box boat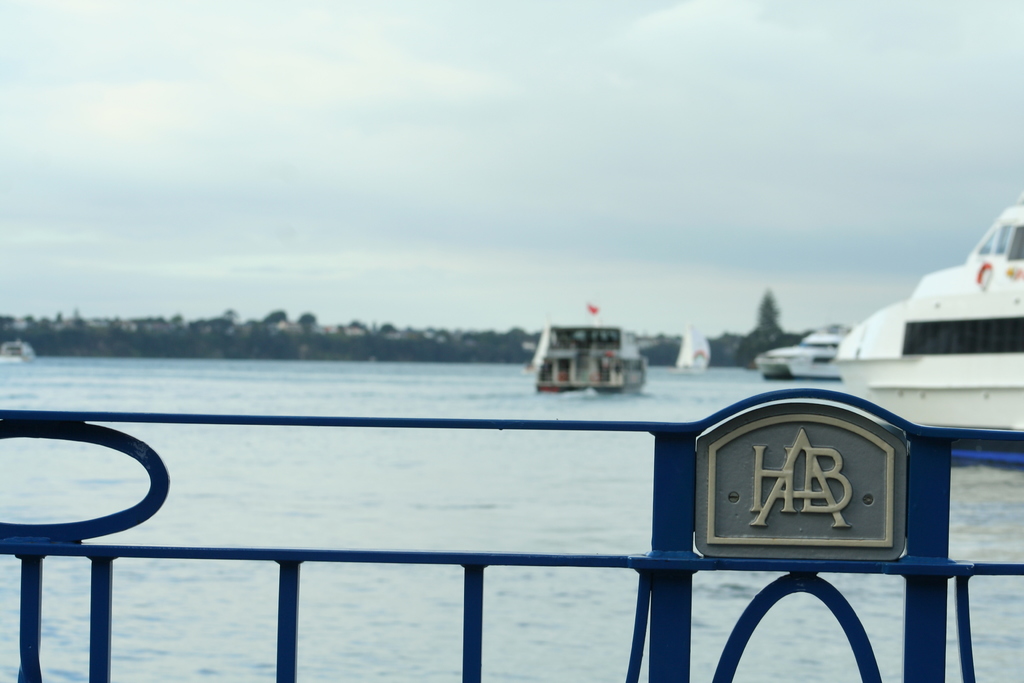
(674,316,712,371)
